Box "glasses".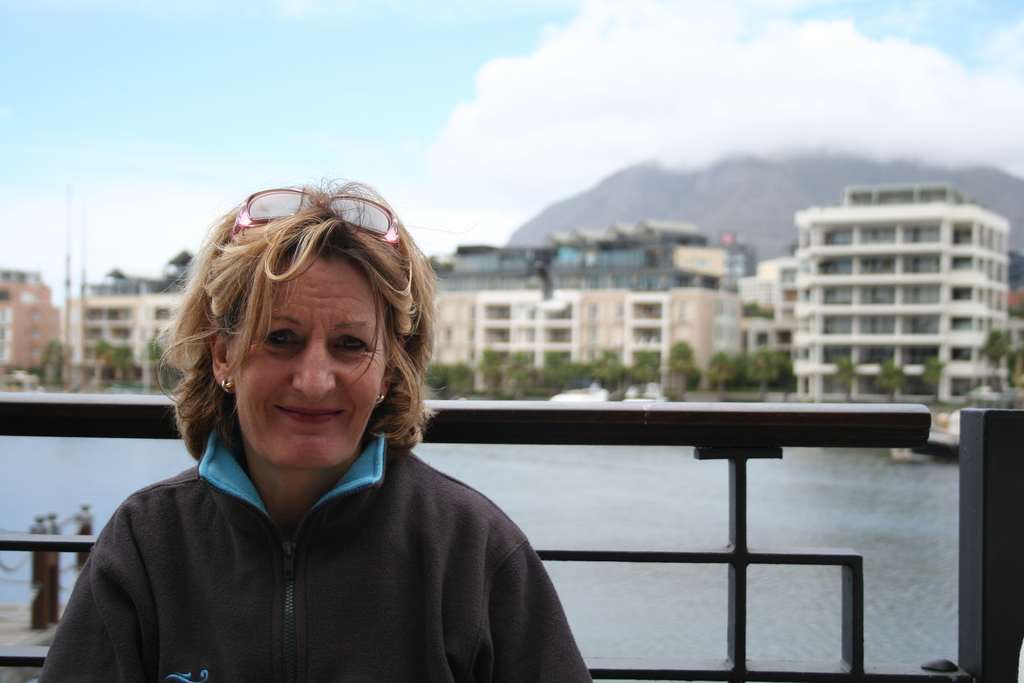
[x1=225, y1=191, x2=407, y2=246].
